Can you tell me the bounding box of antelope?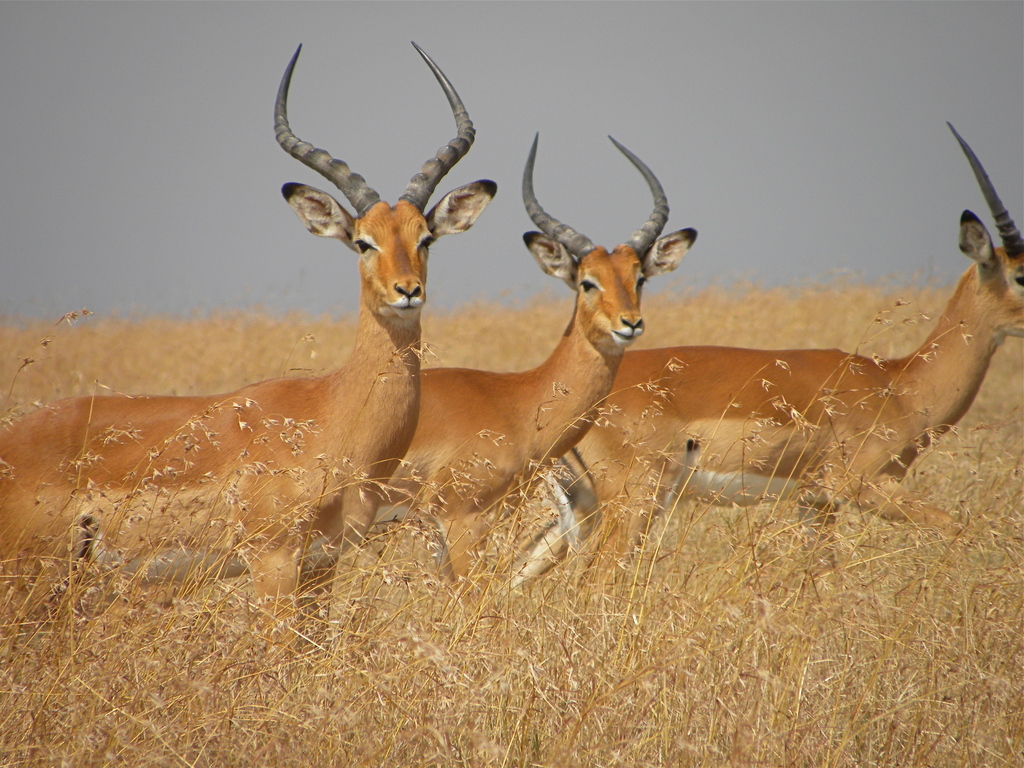
l=568, t=120, r=1023, b=614.
